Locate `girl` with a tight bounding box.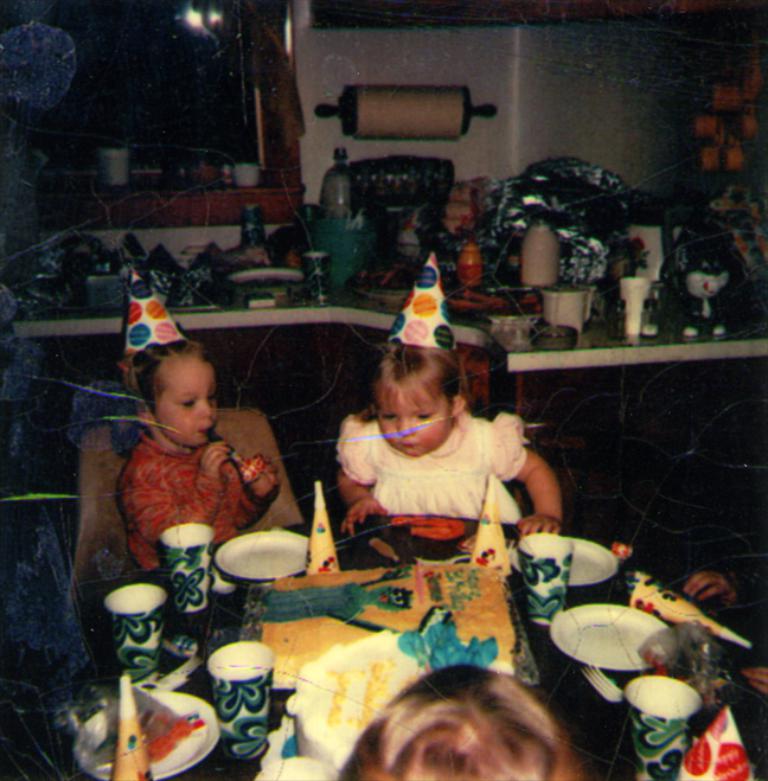
box(126, 269, 286, 569).
